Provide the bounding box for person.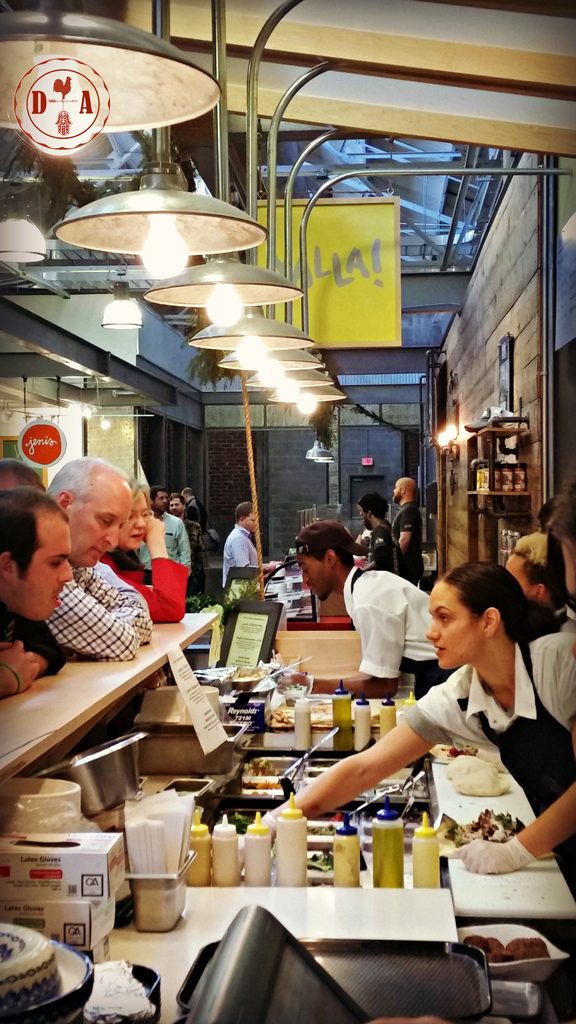
pyautogui.locateOnScreen(342, 495, 415, 579).
